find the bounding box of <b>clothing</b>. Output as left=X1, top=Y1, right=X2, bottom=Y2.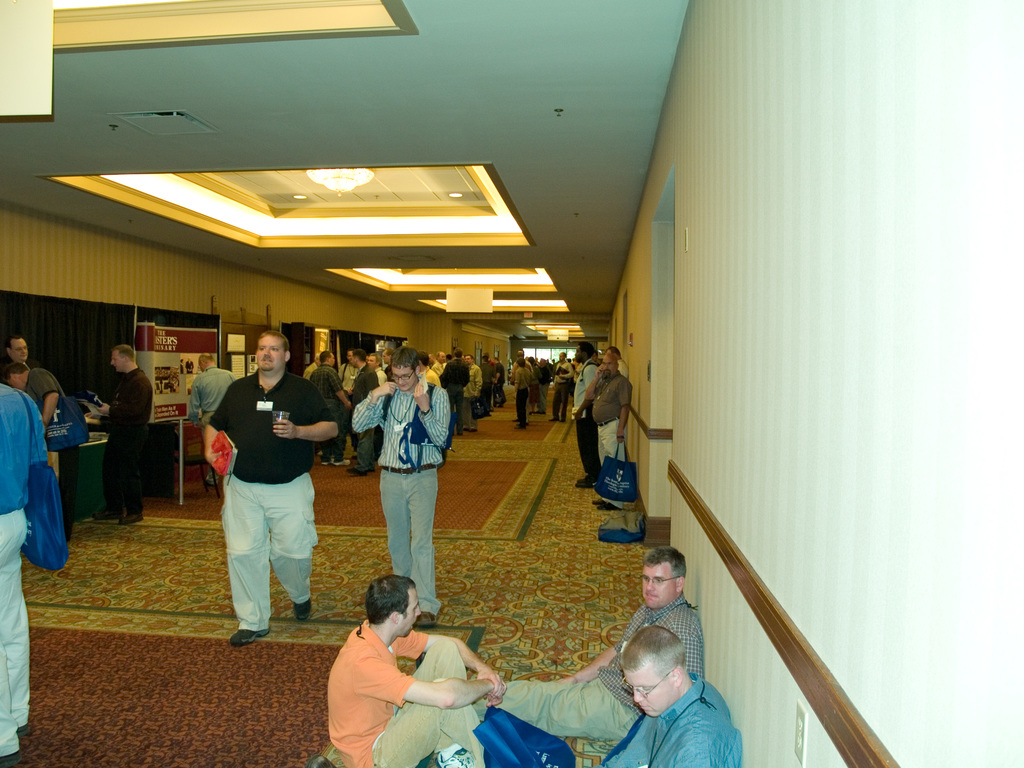
left=0, top=387, right=42, bottom=752.
